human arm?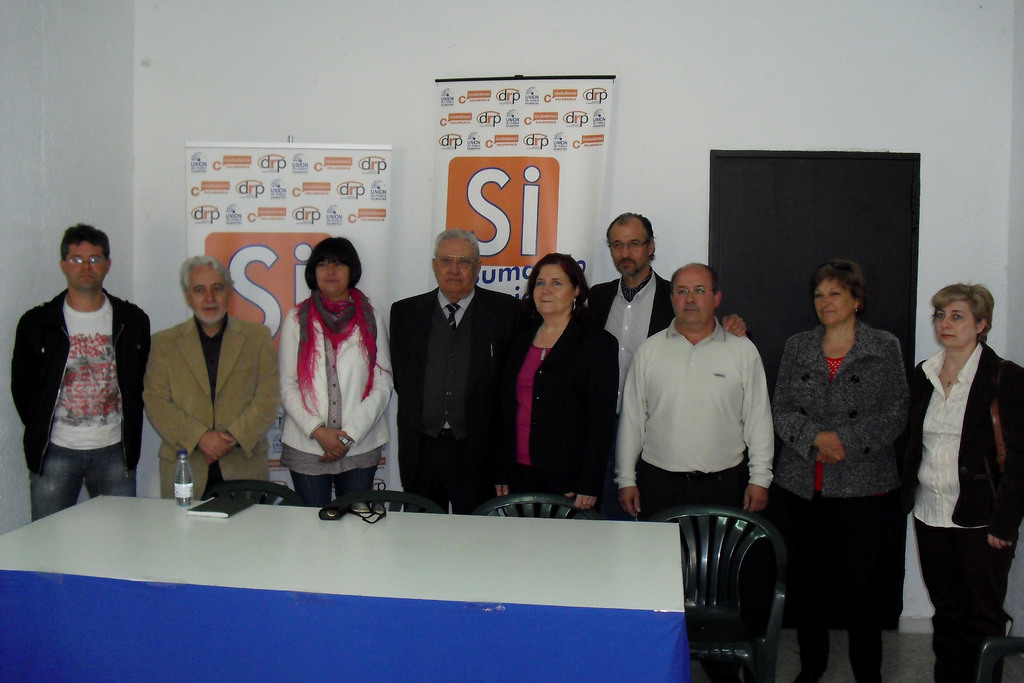
Rect(279, 309, 349, 459)
